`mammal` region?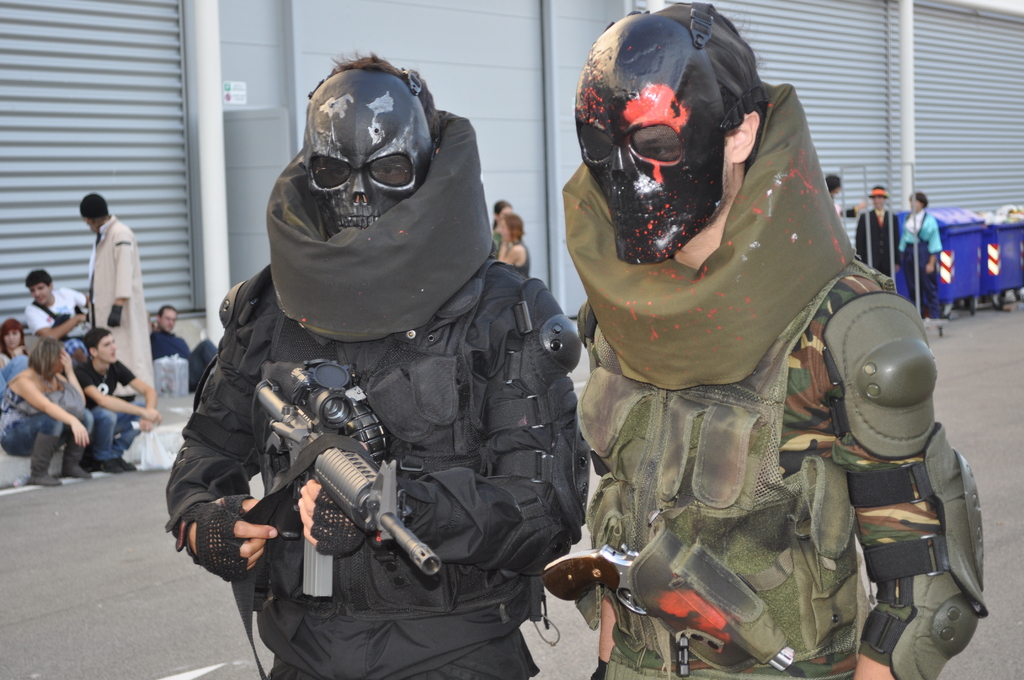
l=0, t=318, r=24, b=361
